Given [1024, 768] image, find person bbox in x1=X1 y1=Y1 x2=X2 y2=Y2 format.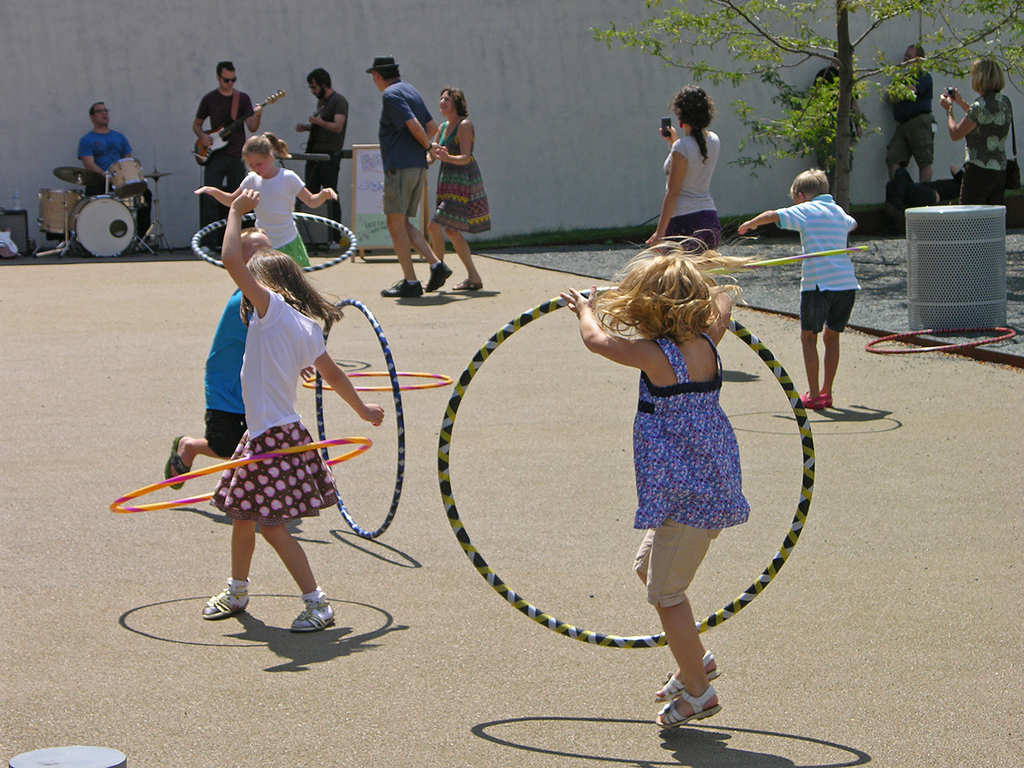
x1=190 y1=61 x2=262 y2=259.
